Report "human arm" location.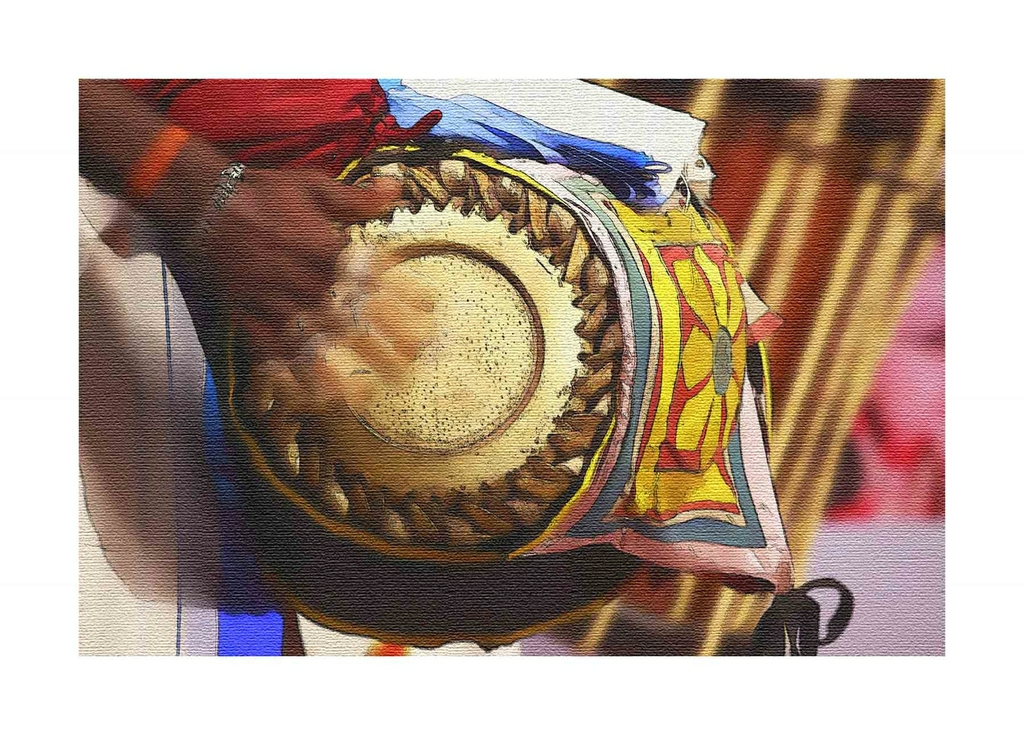
Report: 29 67 435 429.
